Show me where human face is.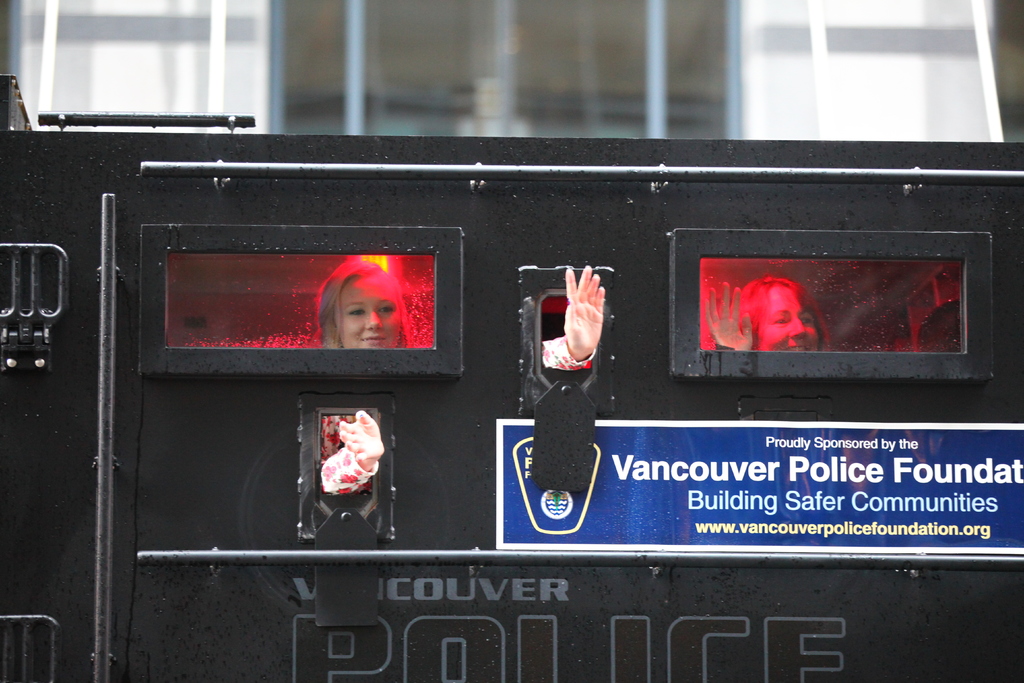
human face is at locate(755, 283, 824, 349).
